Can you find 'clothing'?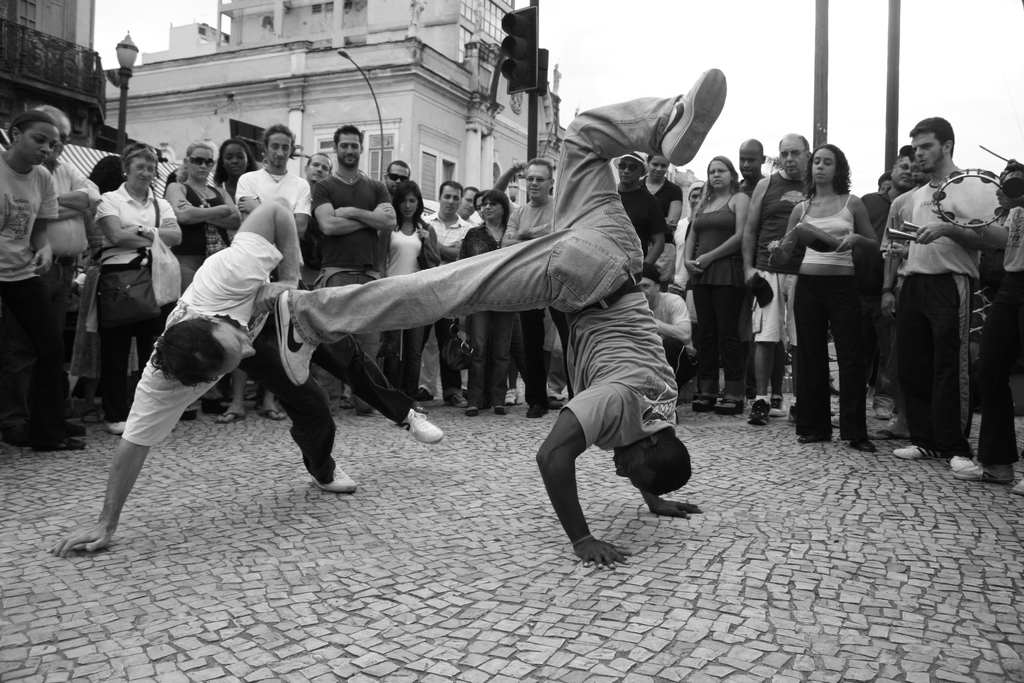
Yes, bounding box: locate(890, 125, 1009, 464).
